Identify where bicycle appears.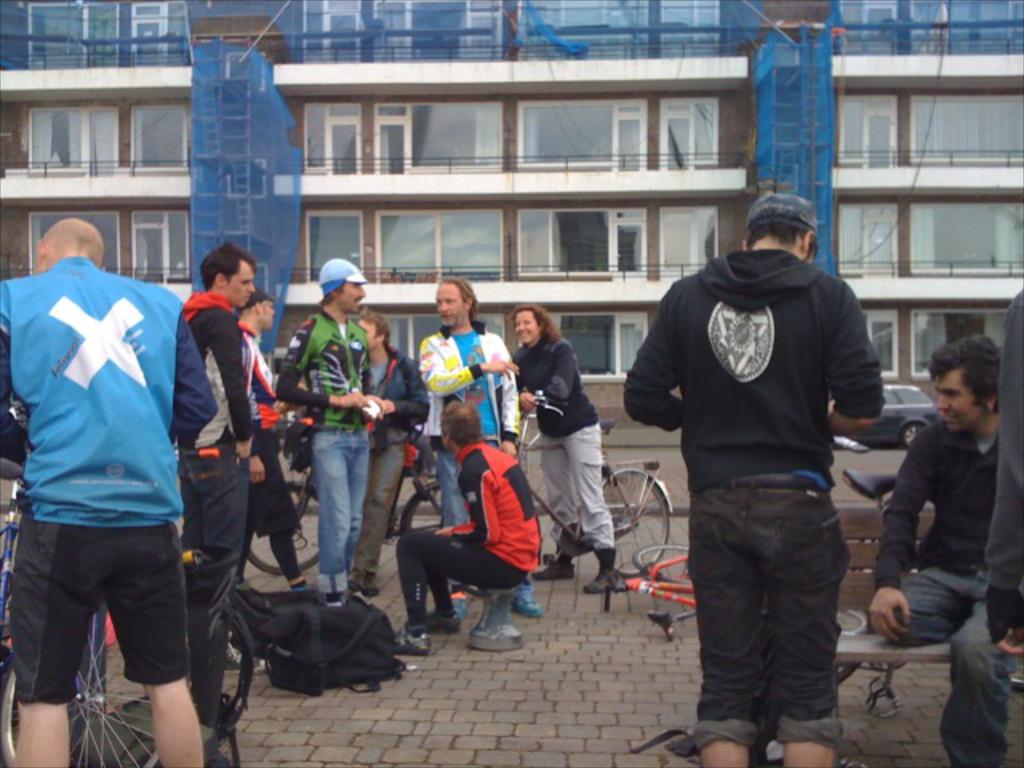
Appears at l=0, t=597, r=163, b=766.
